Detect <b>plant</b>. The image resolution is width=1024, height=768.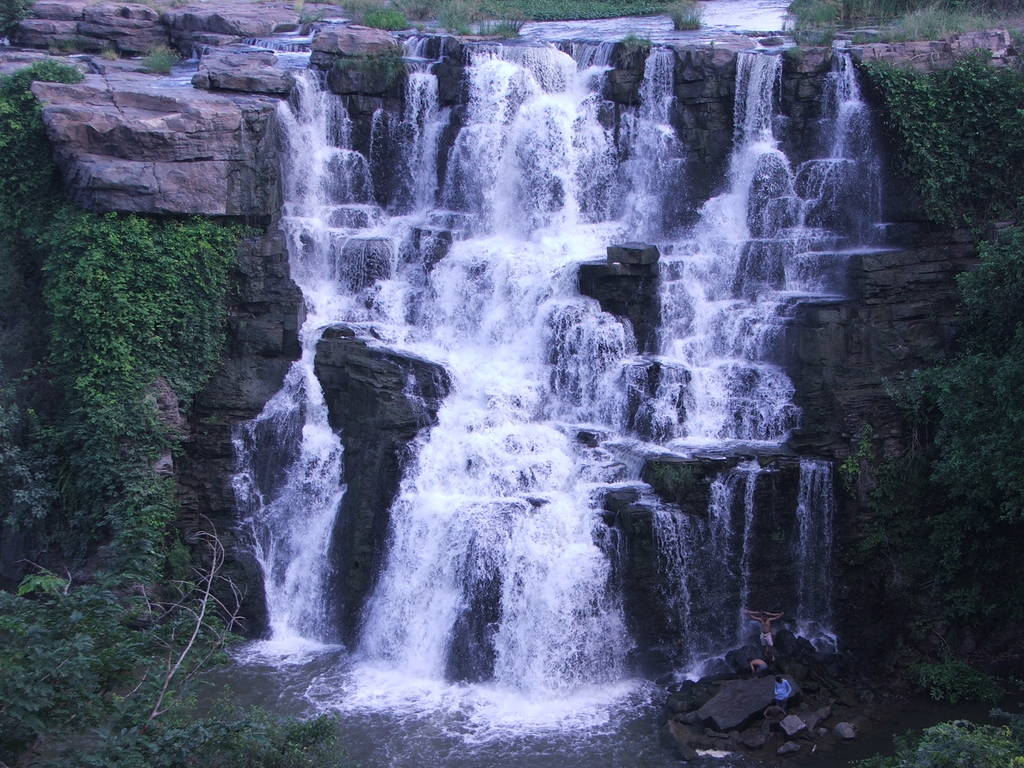
[332, 44, 403, 87].
